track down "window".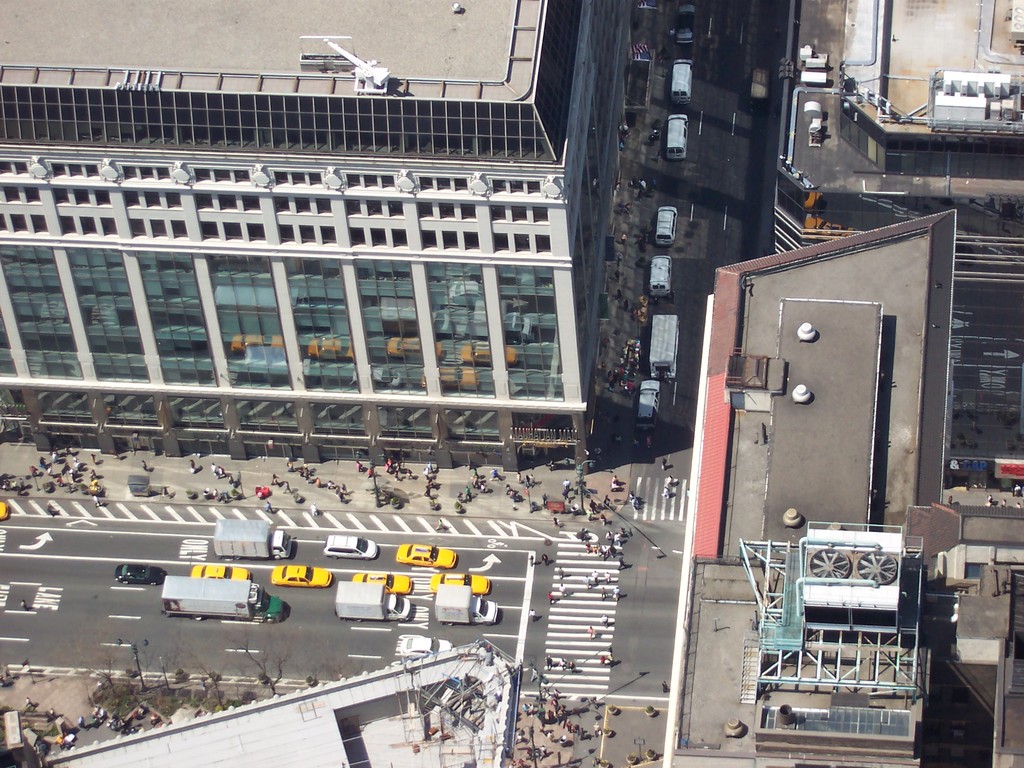
Tracked to 52:186:67:205.
